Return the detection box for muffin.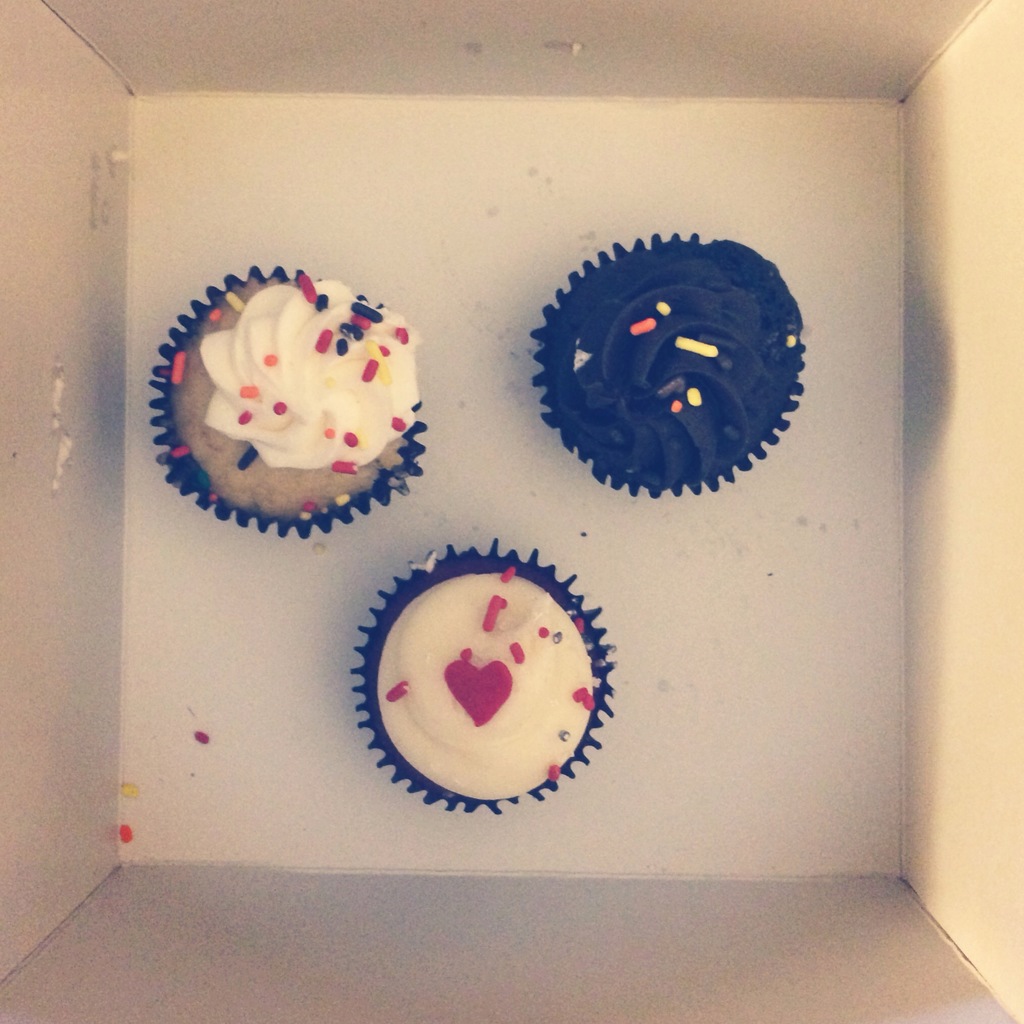
box=[147, 263, 429, 540].
